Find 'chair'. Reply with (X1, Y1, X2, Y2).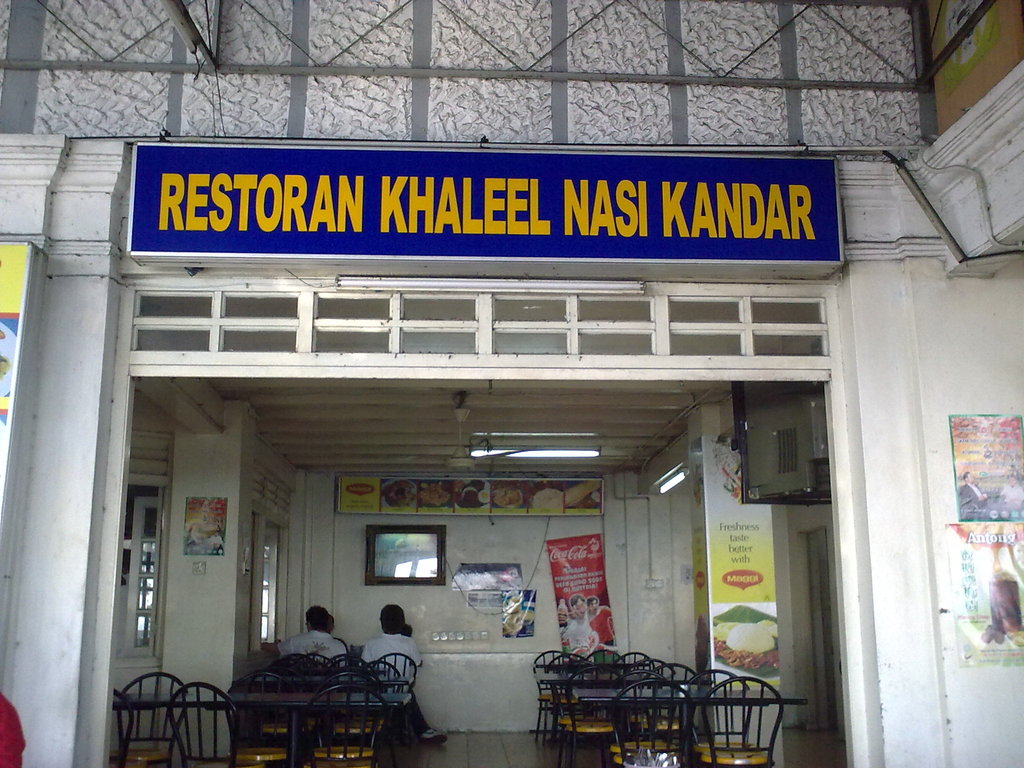
(224, 666, 307, 767).
